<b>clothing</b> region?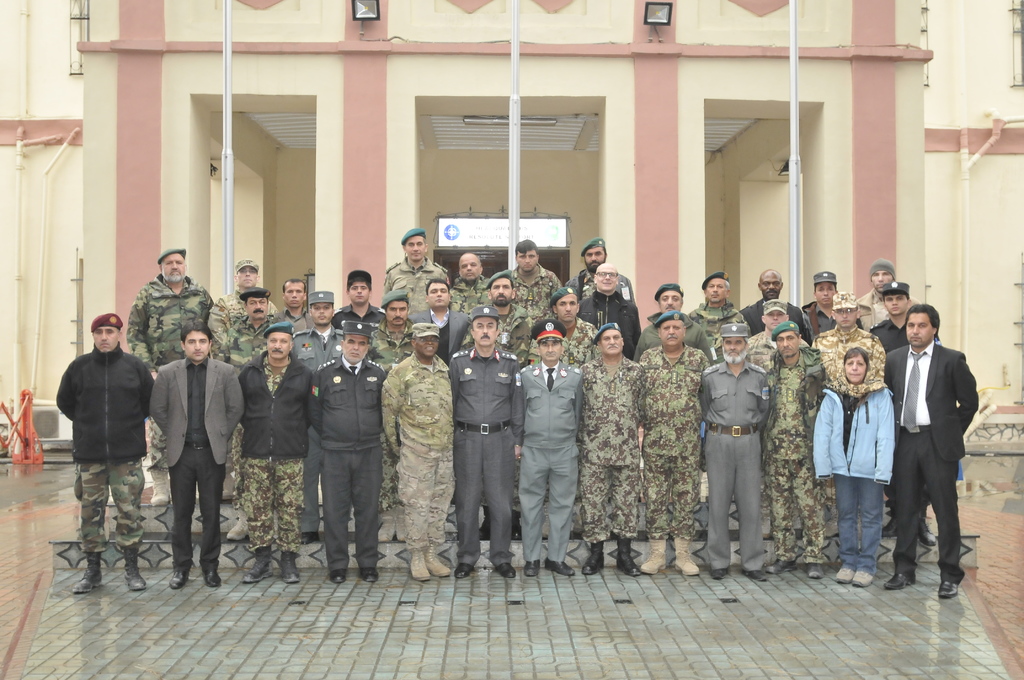
(x1=873, y1=316, x2=936, y2=503)
